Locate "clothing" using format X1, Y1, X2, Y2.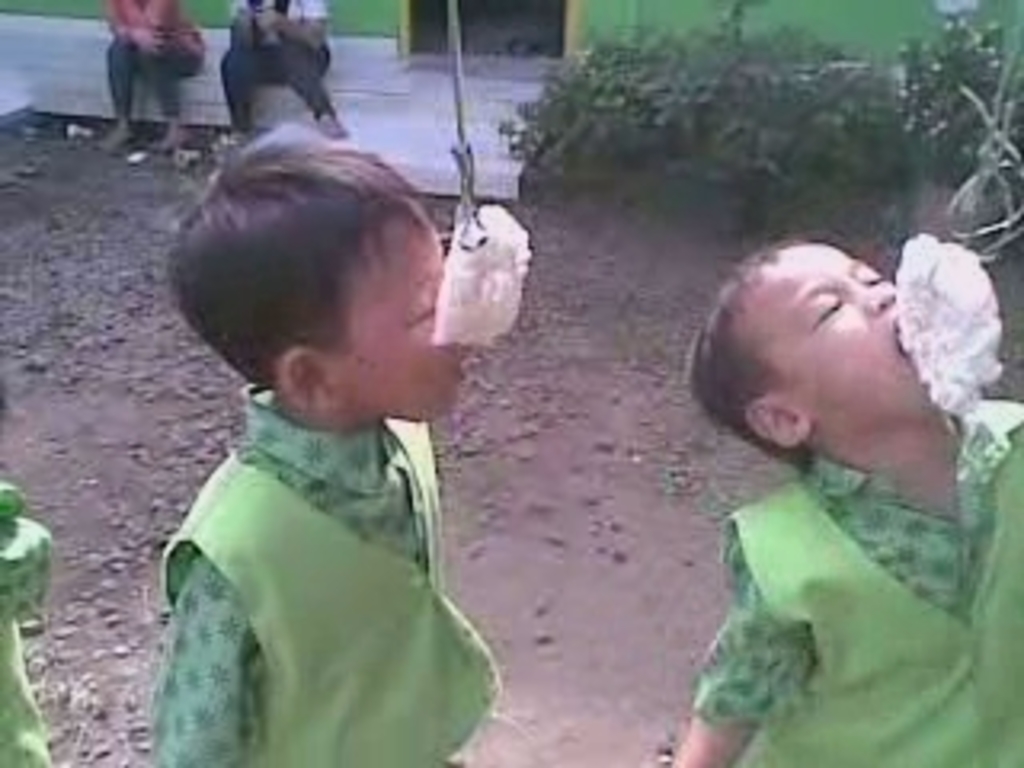
102, 0, 211, 122.
